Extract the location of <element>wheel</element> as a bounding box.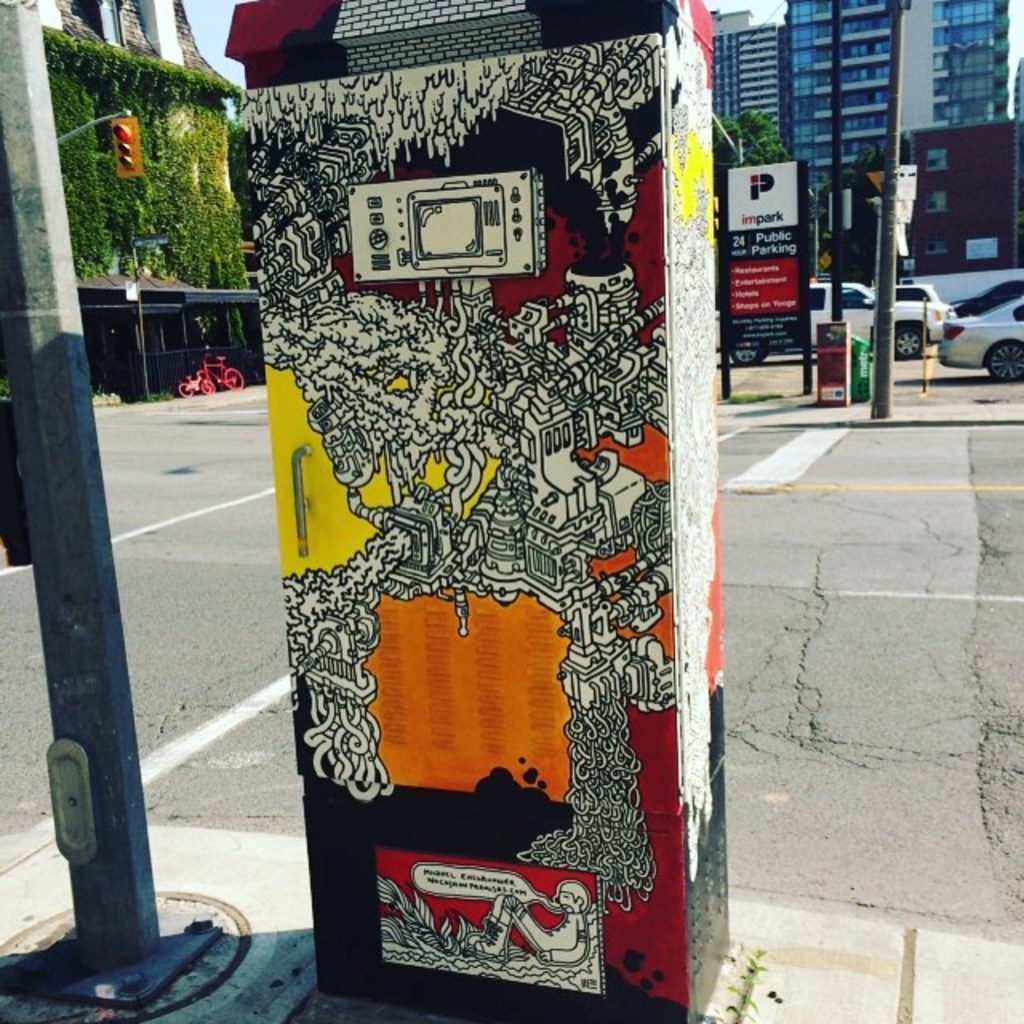
<region>198, 381, 214, 392</region>.
